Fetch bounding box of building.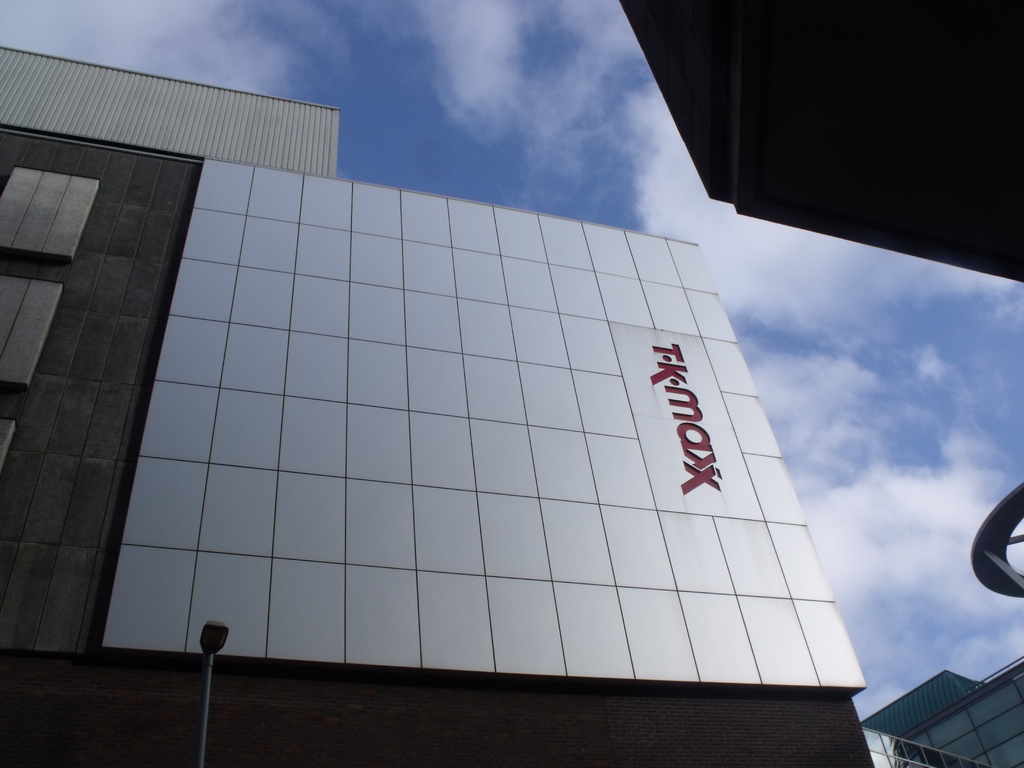
Bbox: x1=614 y1=0 x2=1023 y2=282.
